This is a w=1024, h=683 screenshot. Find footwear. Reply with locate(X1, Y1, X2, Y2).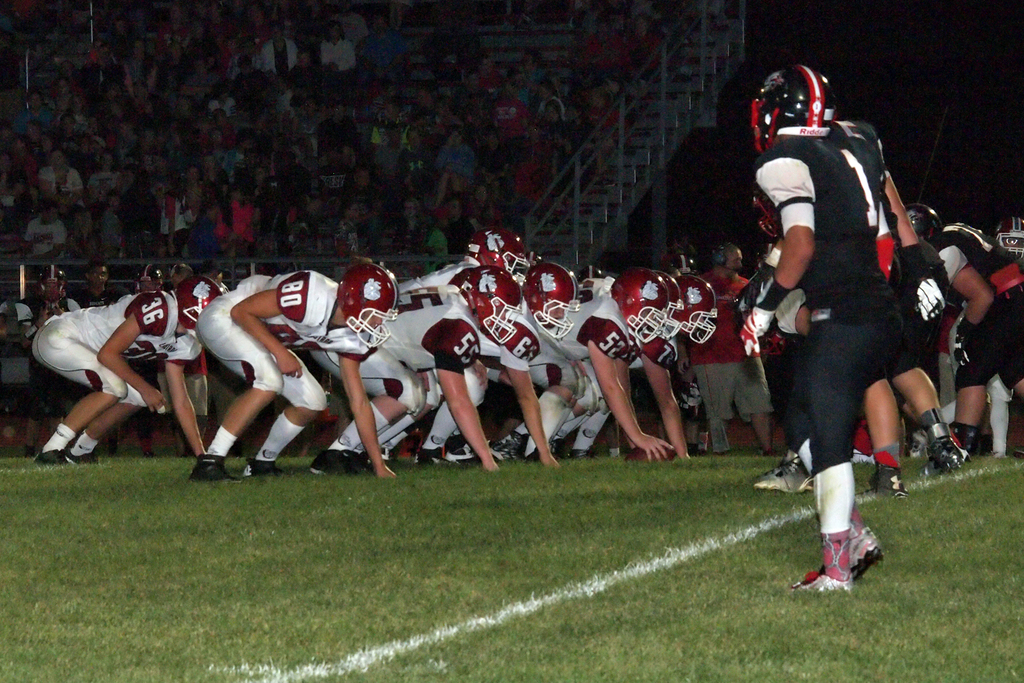
locate(916, 423, 968, 486).
